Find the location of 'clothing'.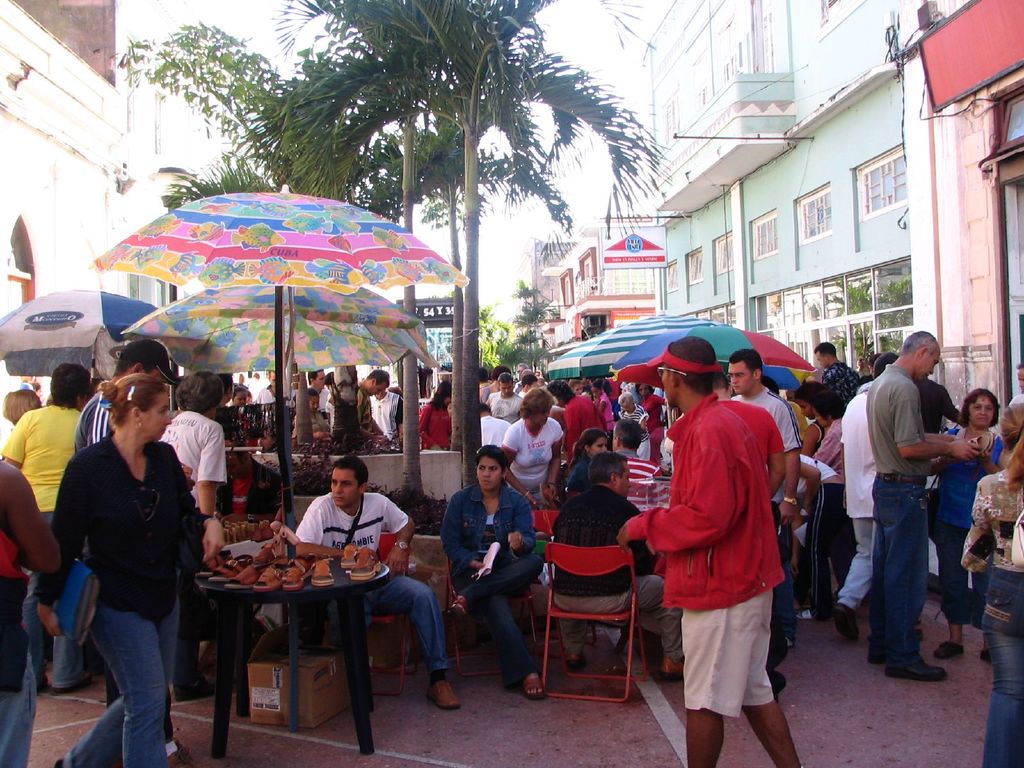
Location: Rect(502, 420, 561, 508).
